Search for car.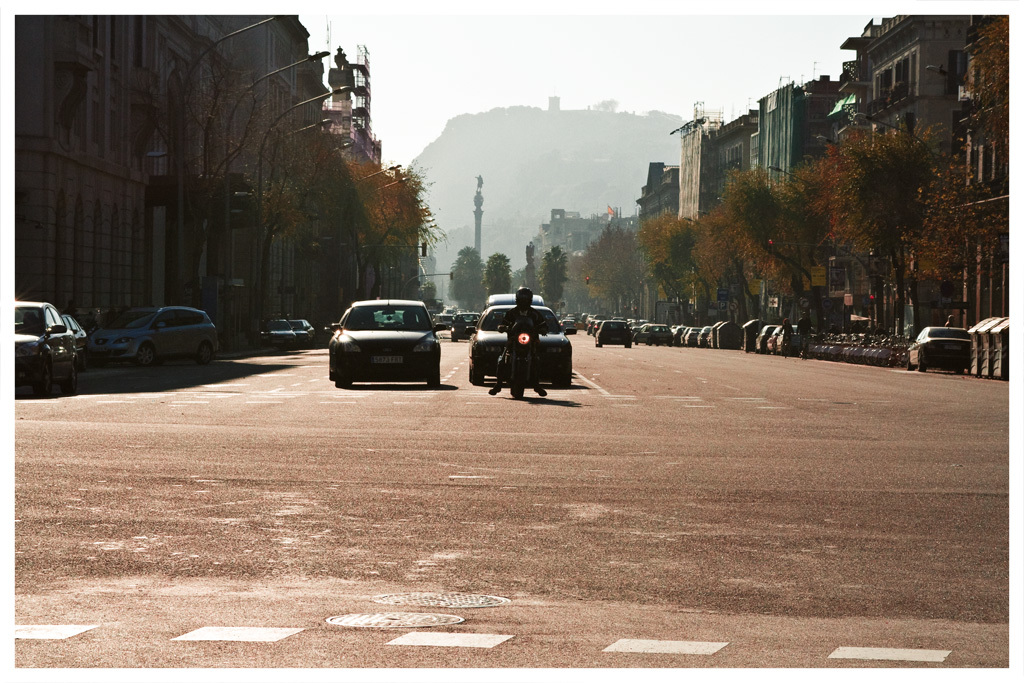
Found at l=332, t=299, r=447, b=387.
